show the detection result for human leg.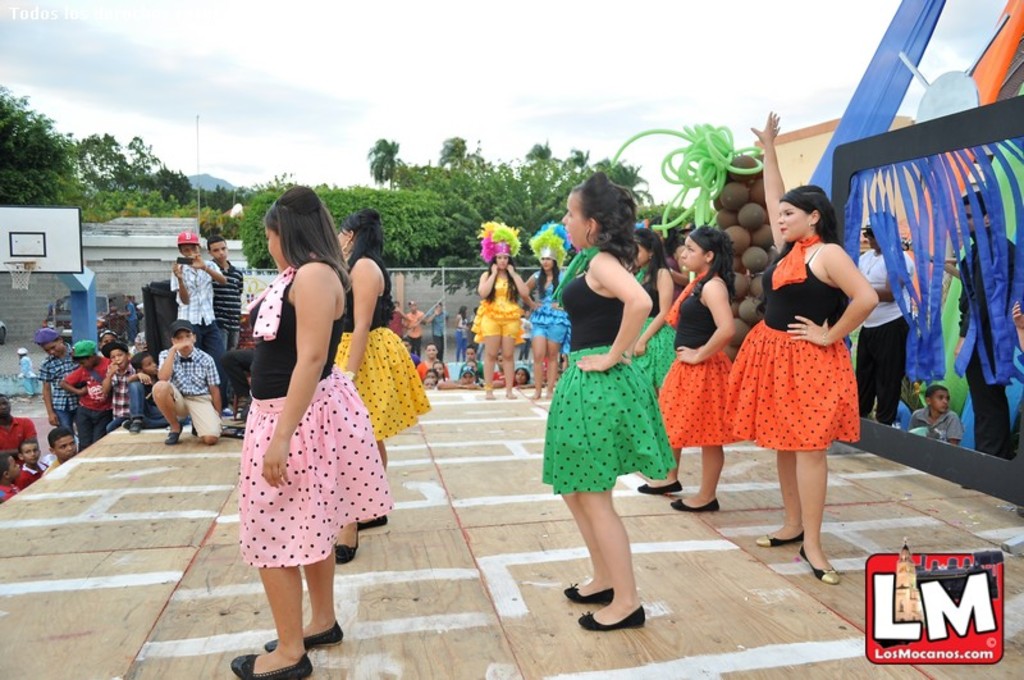
148:380:186:438.
